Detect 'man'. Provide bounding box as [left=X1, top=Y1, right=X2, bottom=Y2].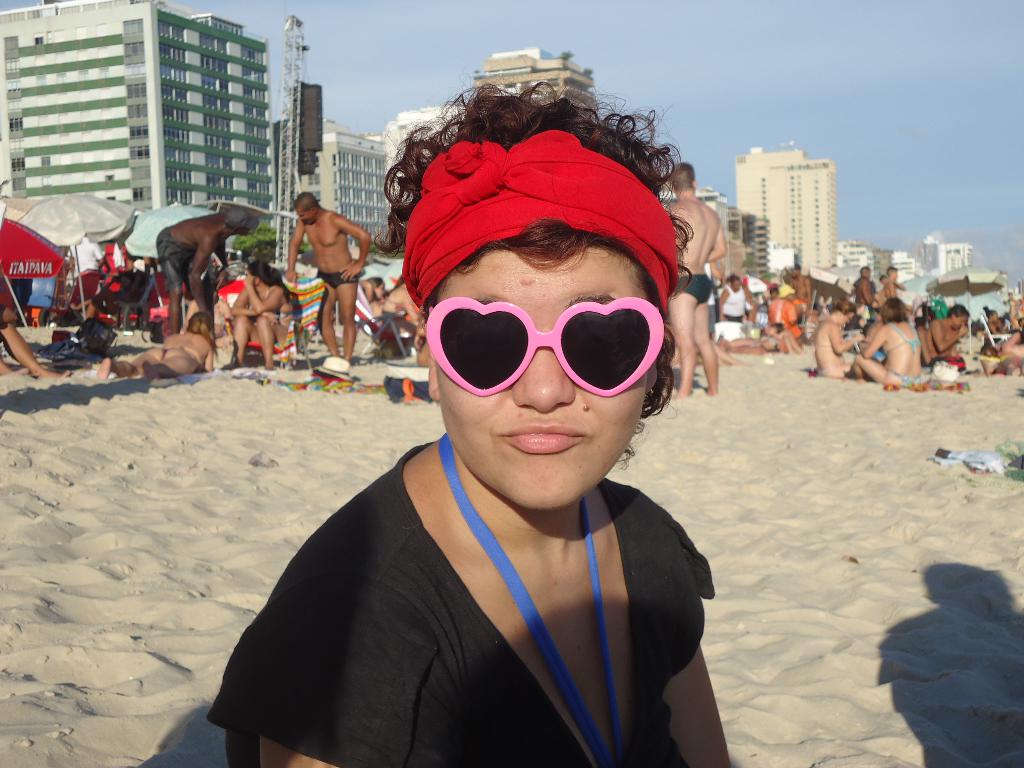
[left=884, top=266, right=899, bottom=299].
